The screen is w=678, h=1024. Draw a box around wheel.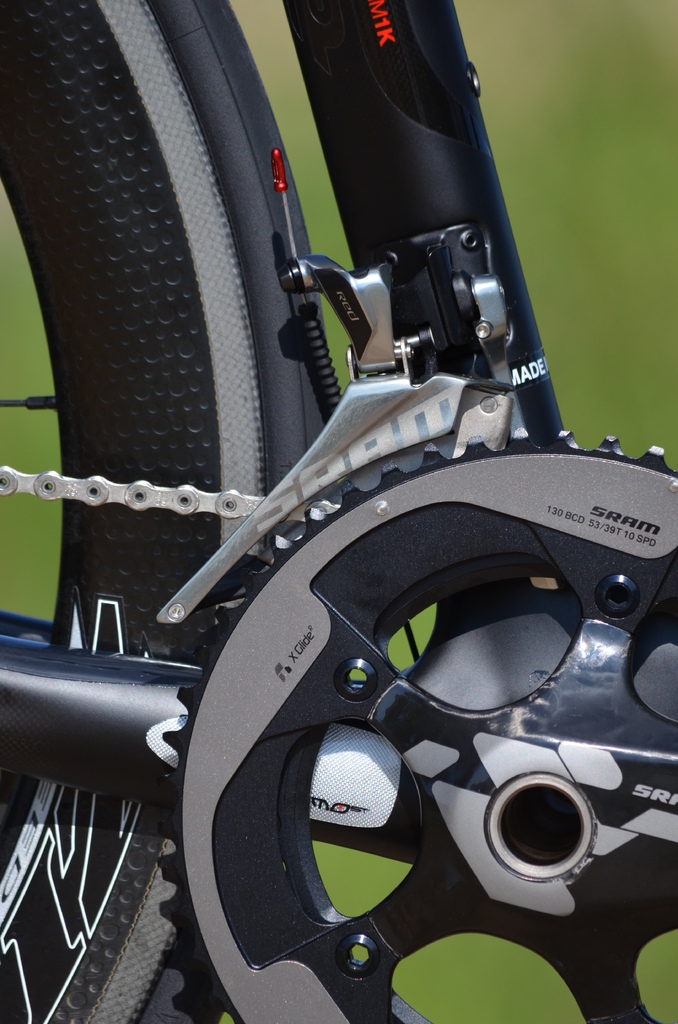
[x1=0, y1=0, x2=335, y2=1023].
